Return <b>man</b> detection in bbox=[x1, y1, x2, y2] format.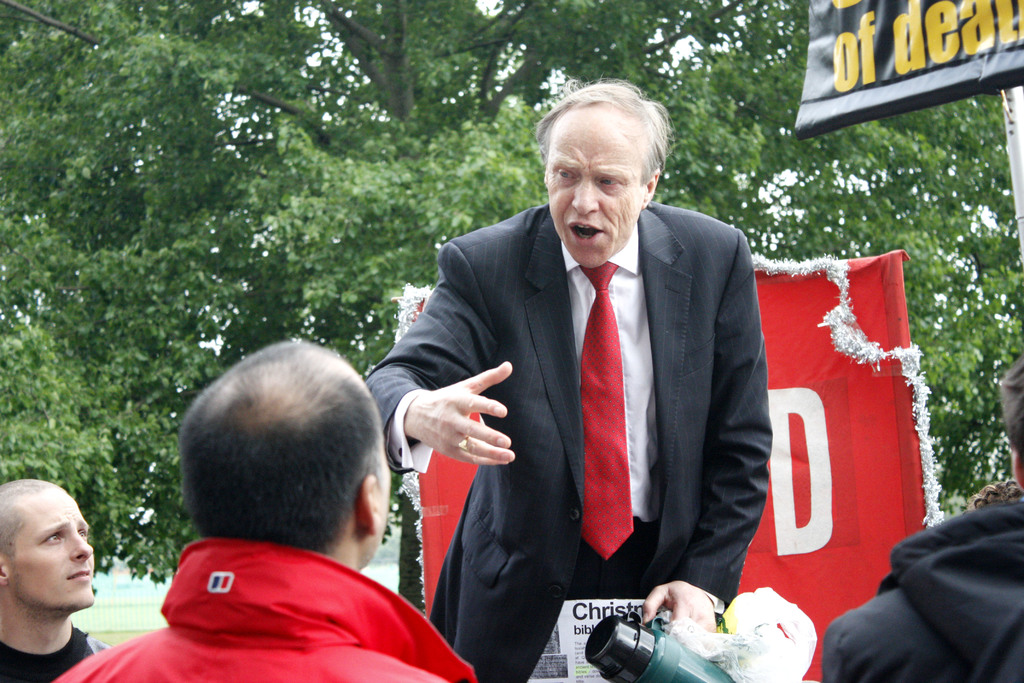
bbox=[401, 63, 762, 677].
